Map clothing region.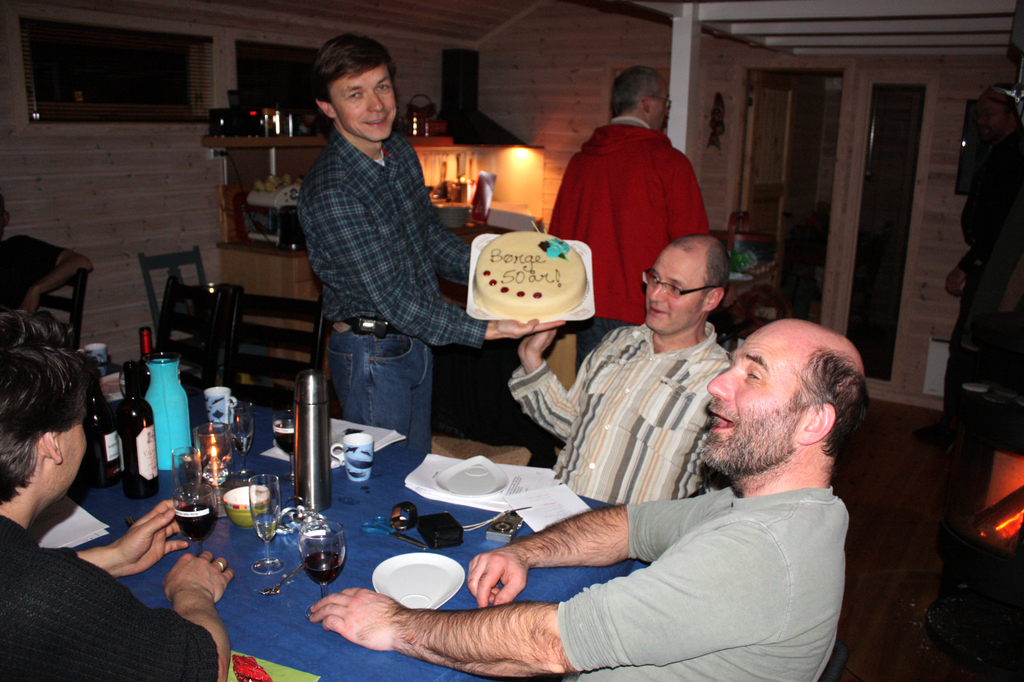
Mapped to left=0, top=505, right=218, bottom=681.
